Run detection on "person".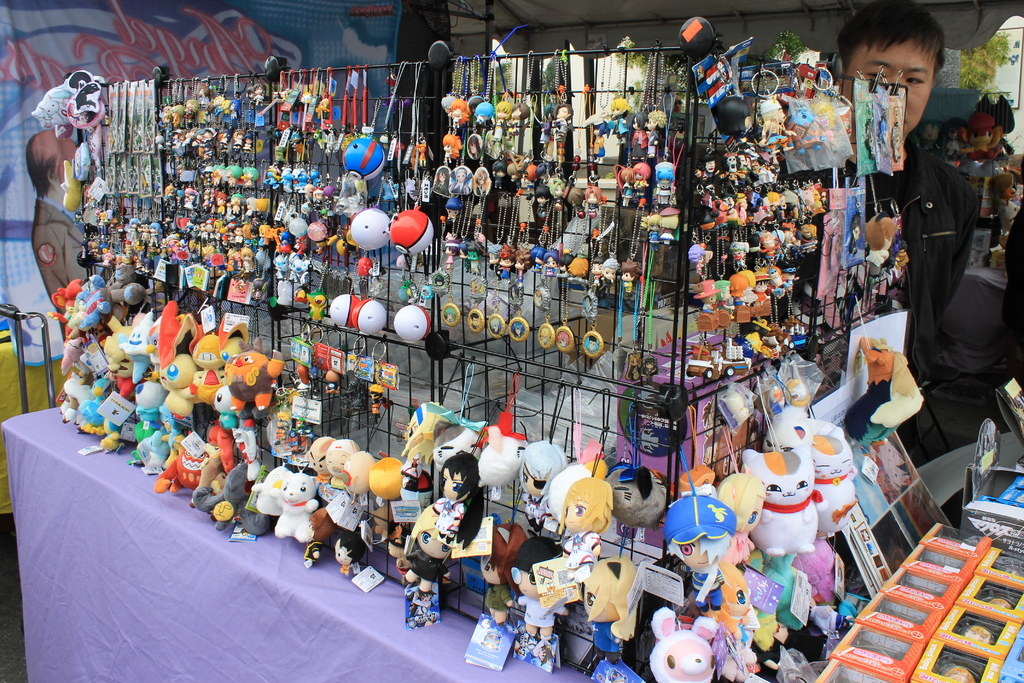
Result: 513 629 555 667.
